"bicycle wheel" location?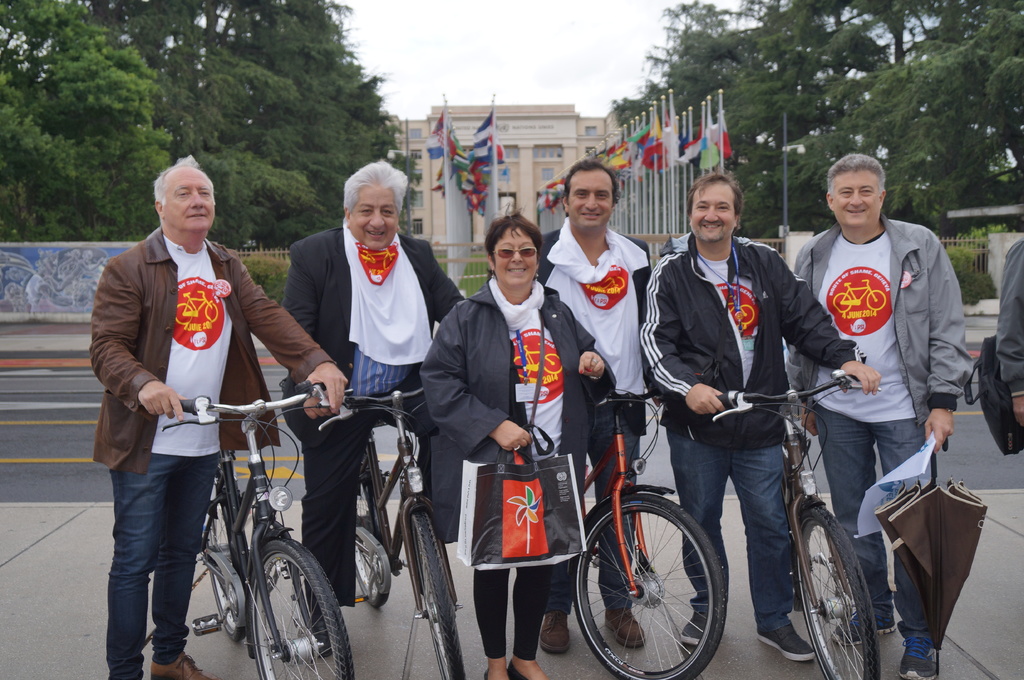
box(202, 483, 242, 638)
